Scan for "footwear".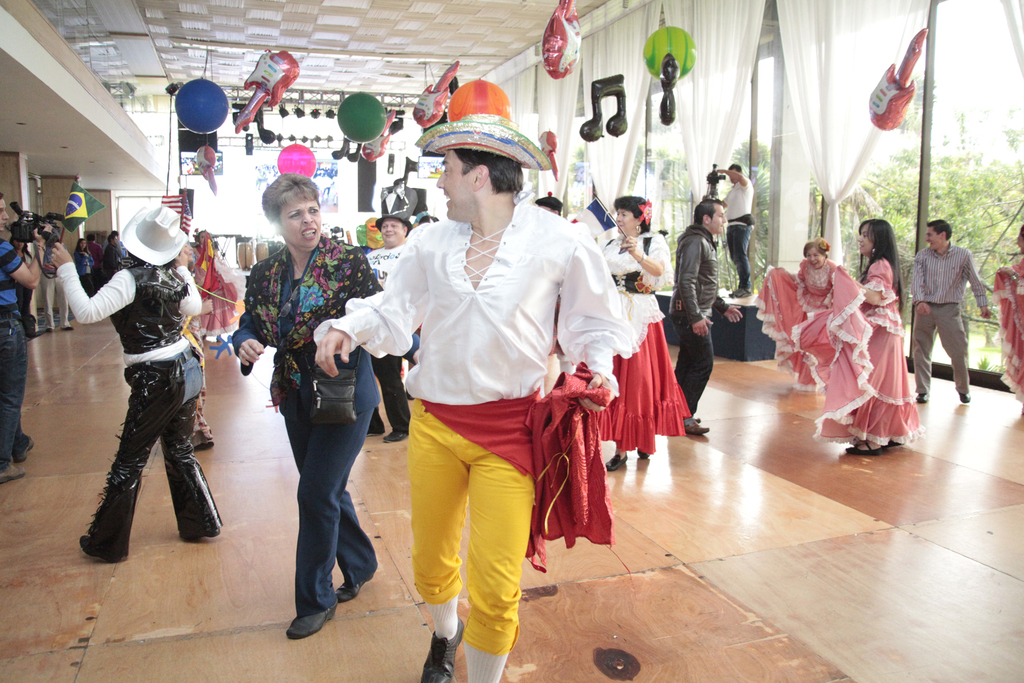
Scan result: BBox(731, 287, 751, 299).
